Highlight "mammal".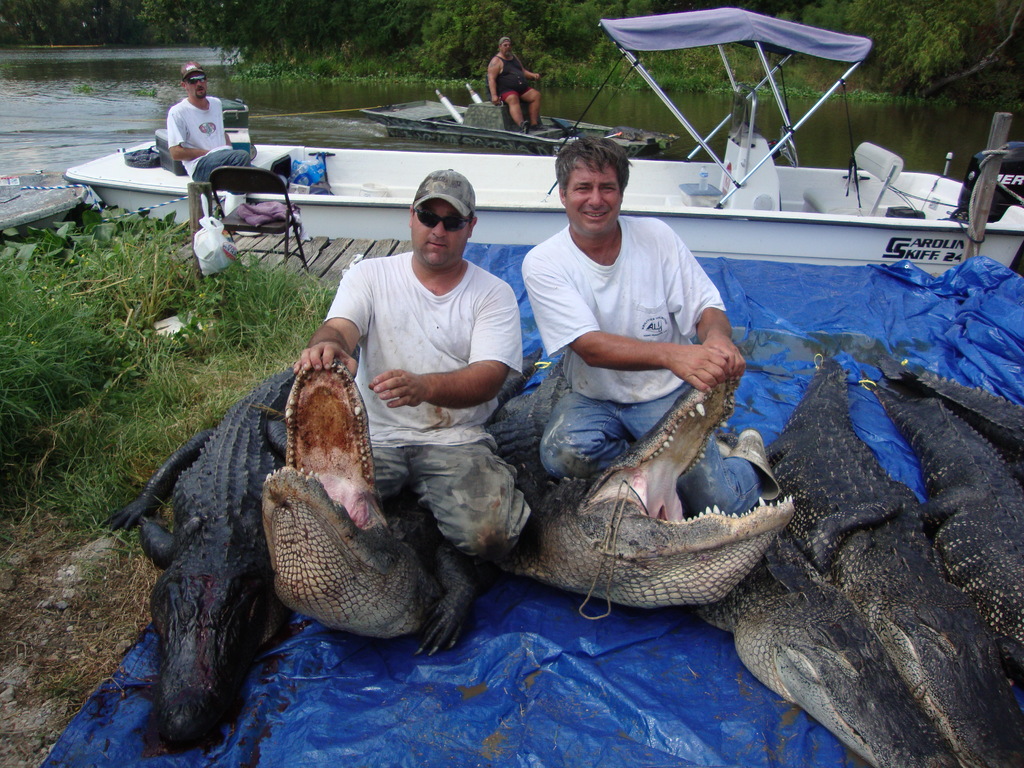
Highlighted region: crop(500, 134, 774, 628).
